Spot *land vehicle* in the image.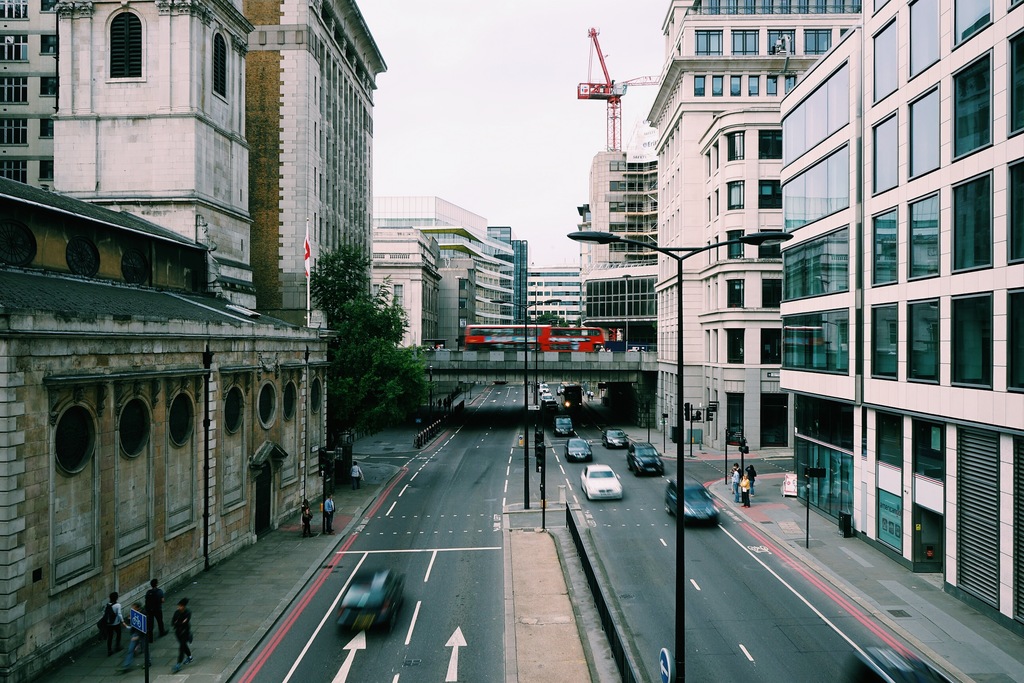
*land vehicle* found at crop(332, 568, 414, 630).
